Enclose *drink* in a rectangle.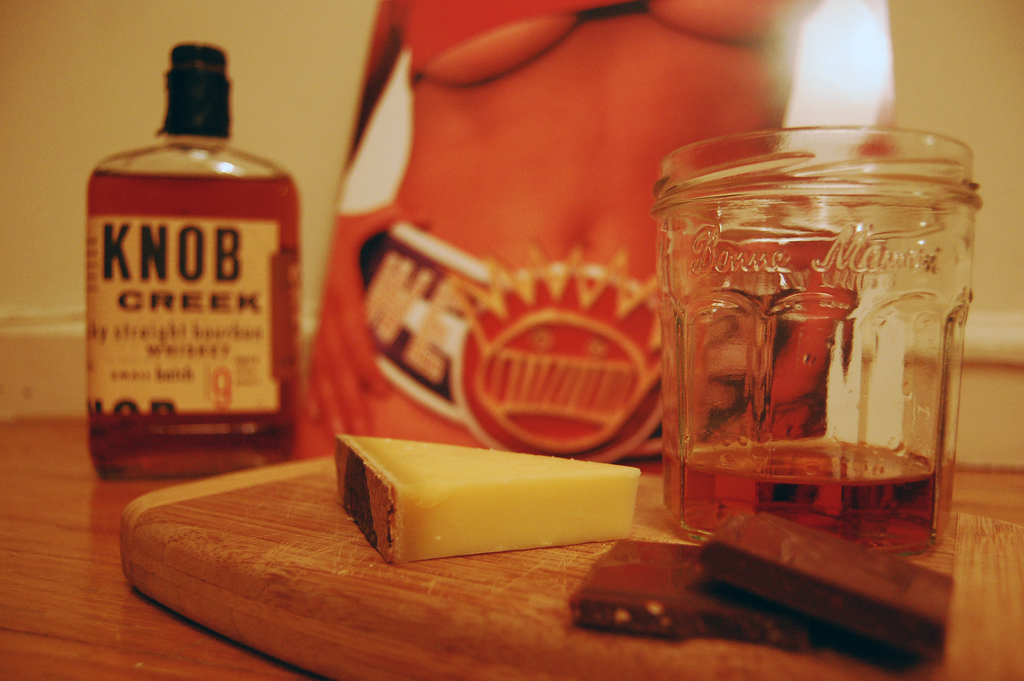
x1=83, y1=22, x2=292, y2=504.
